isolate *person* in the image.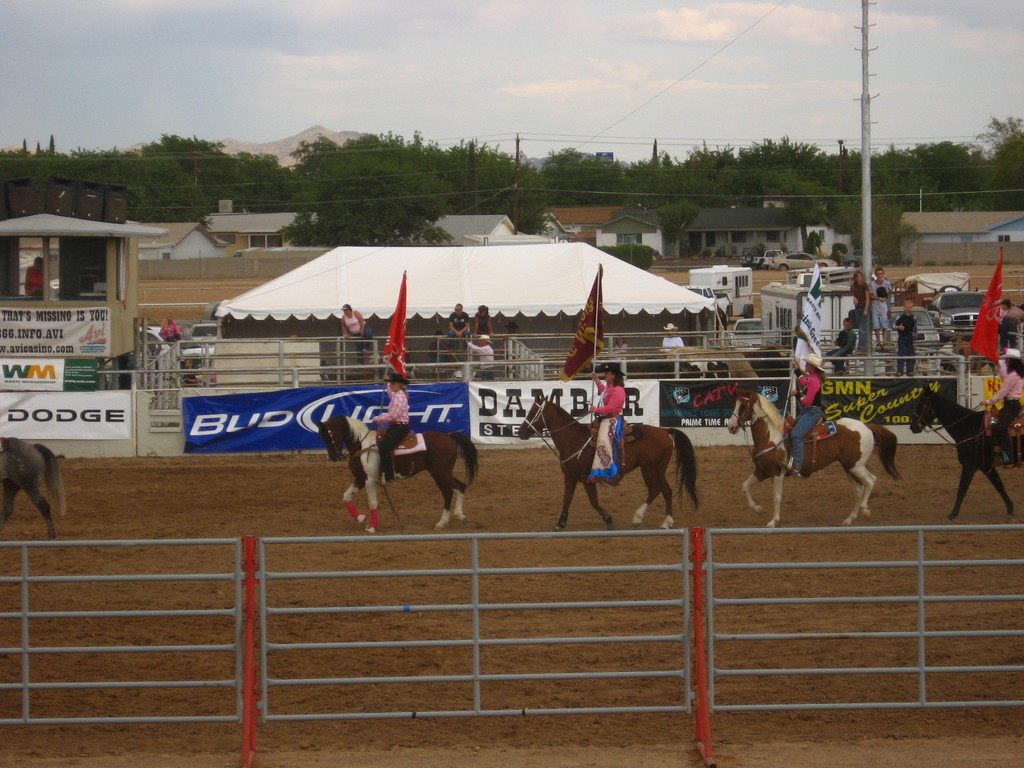
Isolated region: bbox=[463, 332, 495, 383].
